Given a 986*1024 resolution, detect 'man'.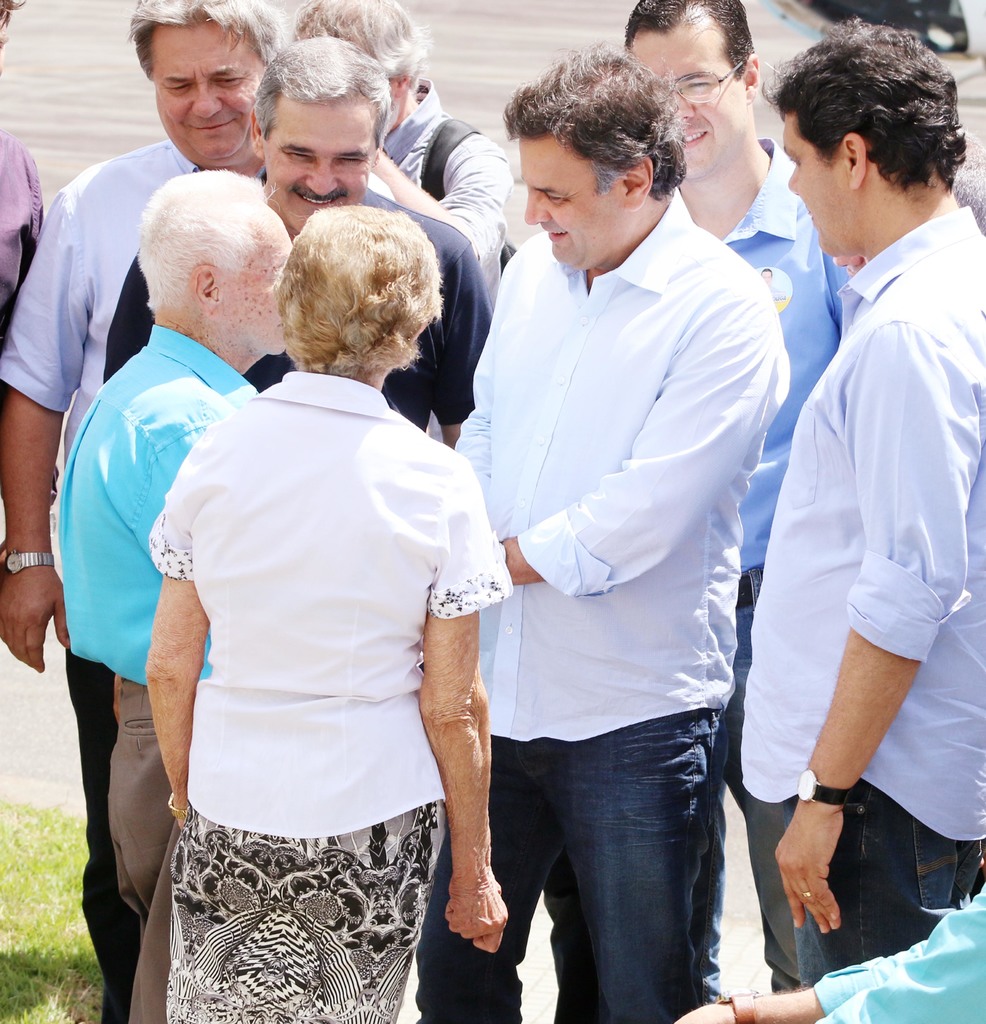
[60, 171, 293, 1023].
